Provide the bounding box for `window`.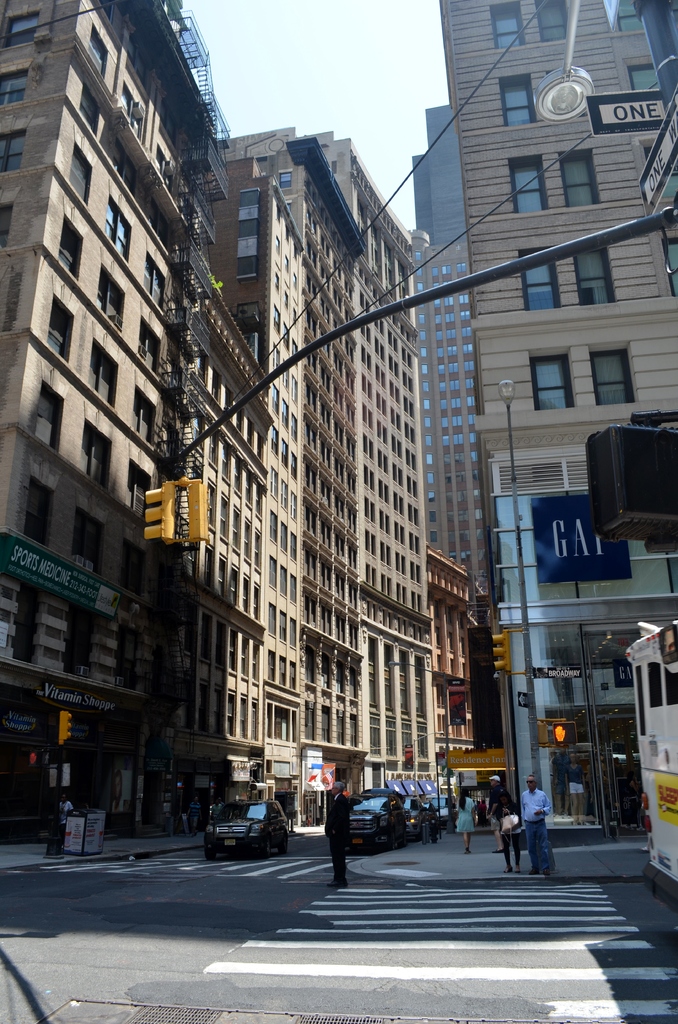
[x1=526, y1=346, x2=576, y2=408].
